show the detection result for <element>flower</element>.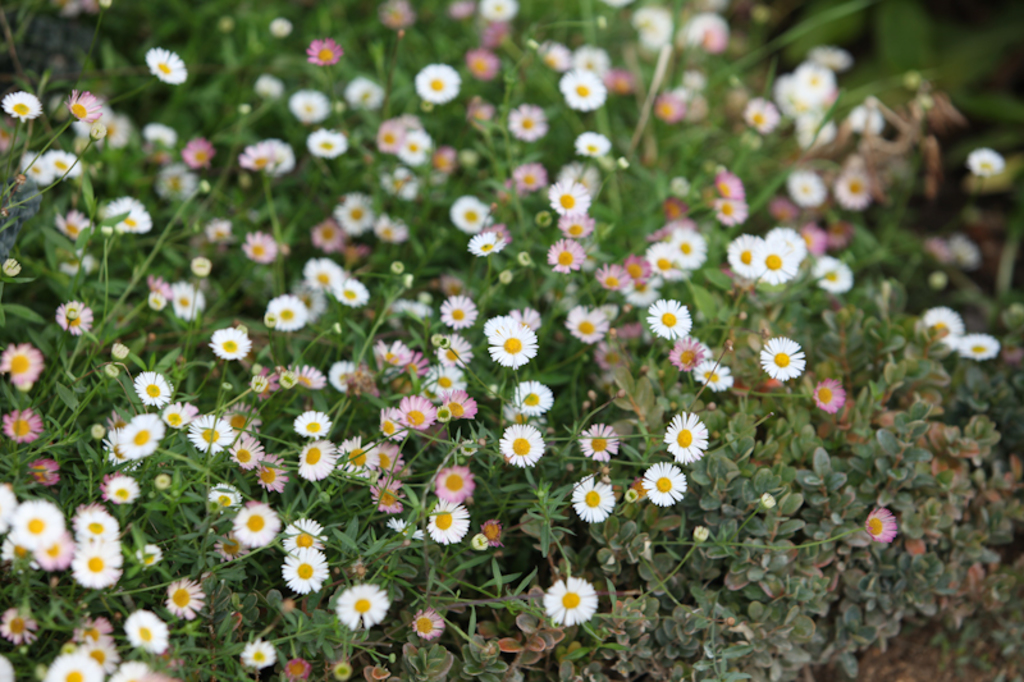
[x1=120, y1=409, x2=164, y2=458].
